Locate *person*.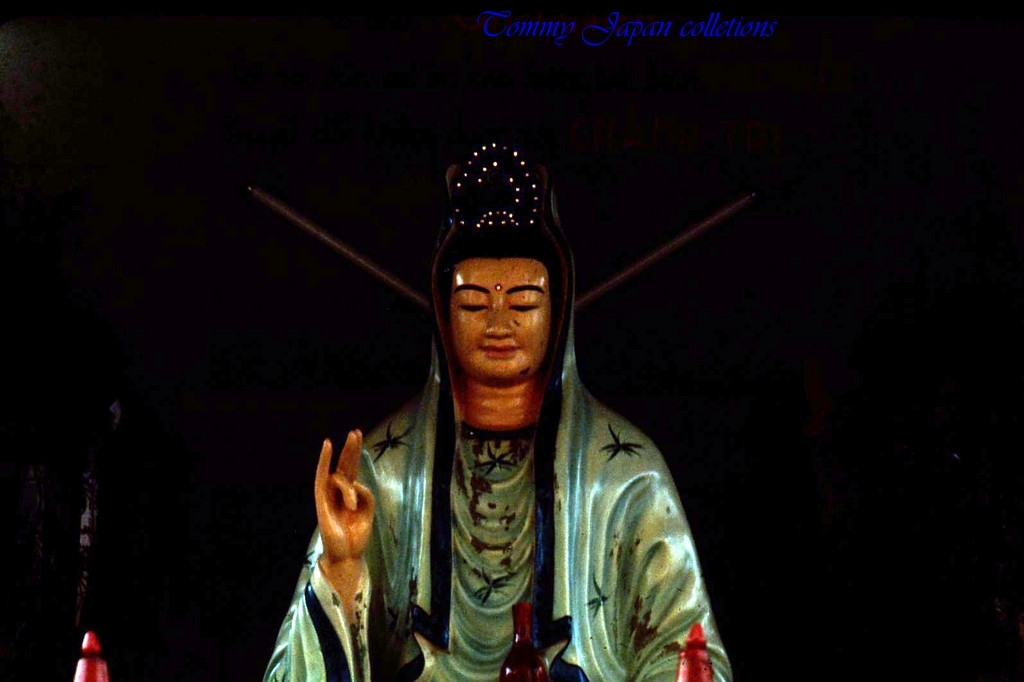
Bounding box: bbox(286, 146, 722, 681).
